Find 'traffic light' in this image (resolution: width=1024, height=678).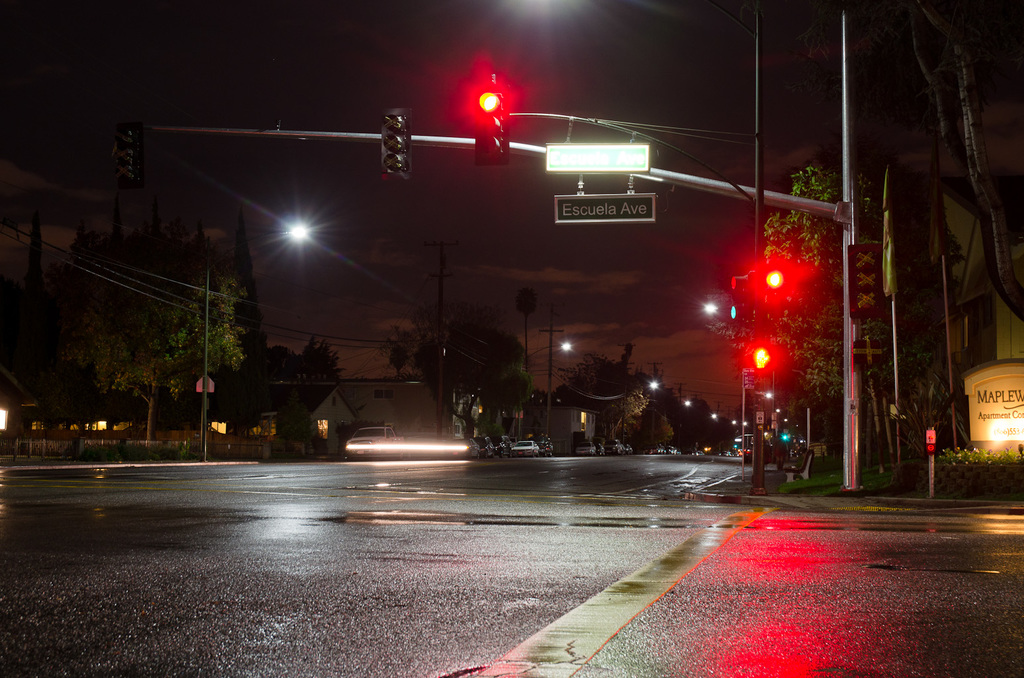
x1=114, y1=122, x2=144, y2=188.
